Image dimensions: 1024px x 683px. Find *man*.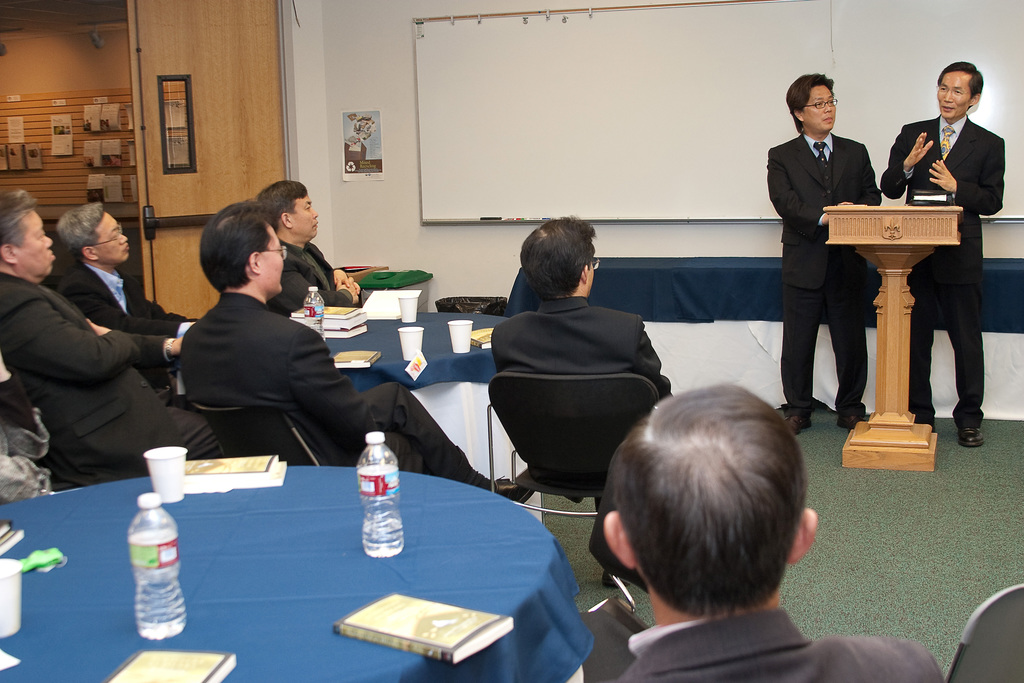
[x1=580, y1=383, x2=942, y2=682].
